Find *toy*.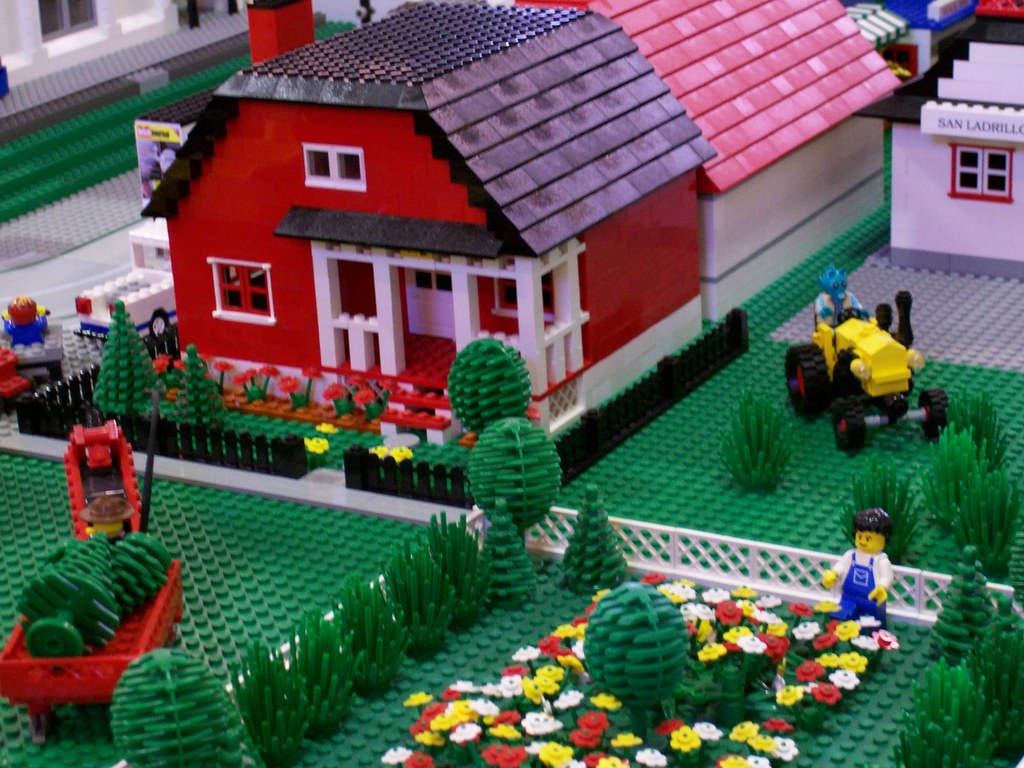
(214, 361, 232, 397).
